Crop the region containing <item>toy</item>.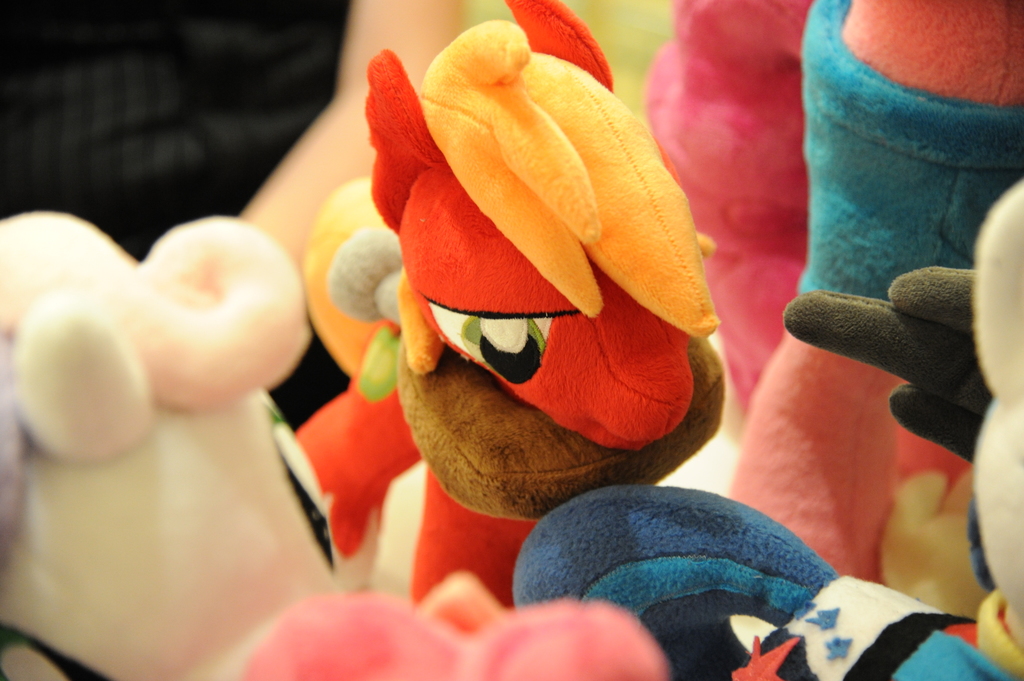
Crop region: x1=515 y1=489 x2=1005 y2=680.
